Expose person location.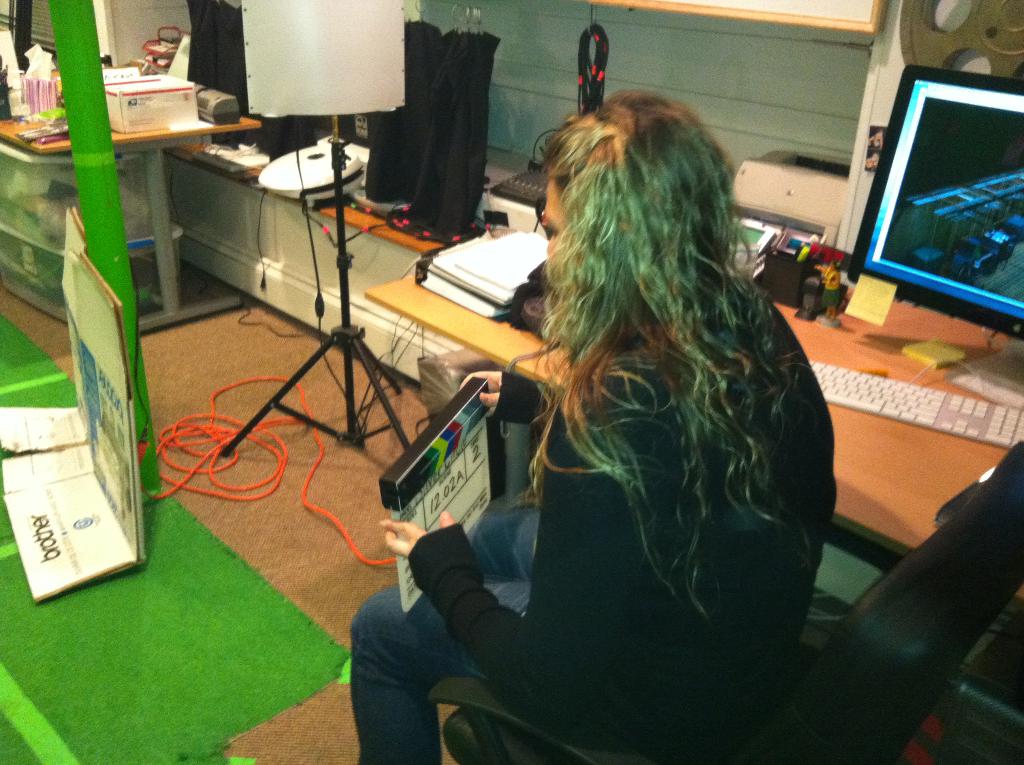
Exposed at pyautogui.locateOnScreen(346, 93, 840, 763).
